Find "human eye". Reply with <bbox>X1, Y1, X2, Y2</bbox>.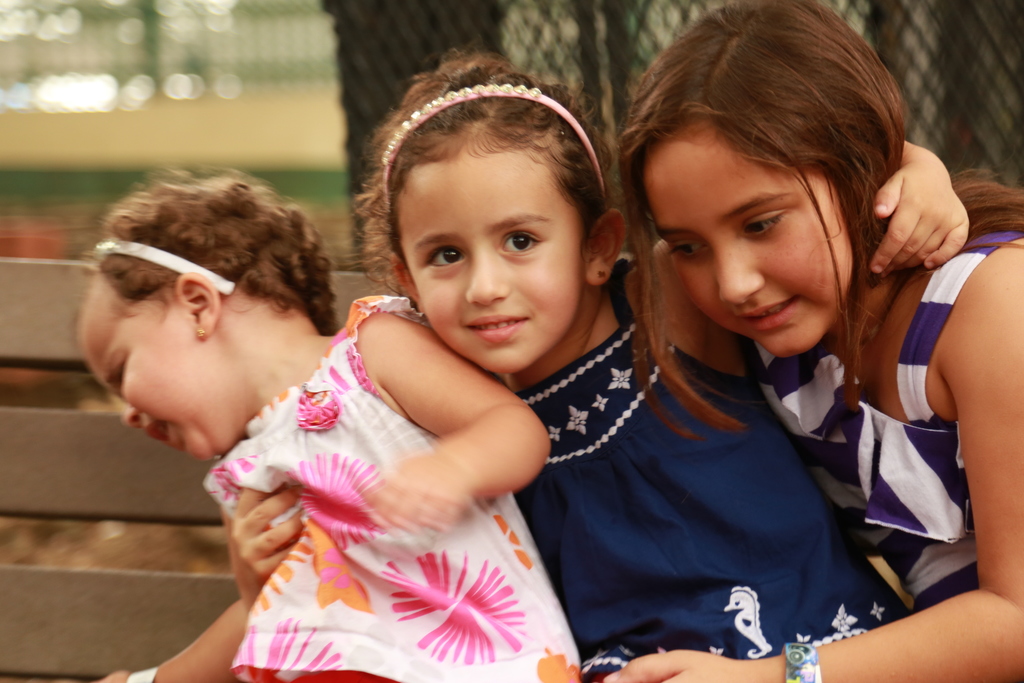
<bbox>488, 210, 547, 263</bbox>.
